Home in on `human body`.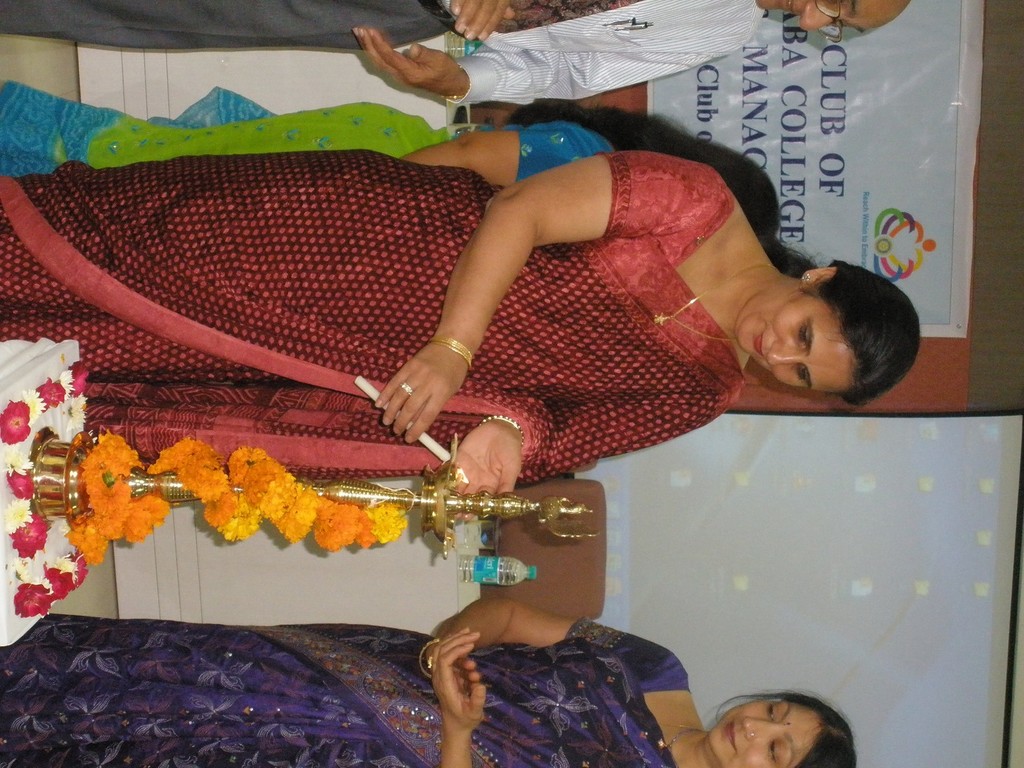
Homed in at 0,597,859,767.
